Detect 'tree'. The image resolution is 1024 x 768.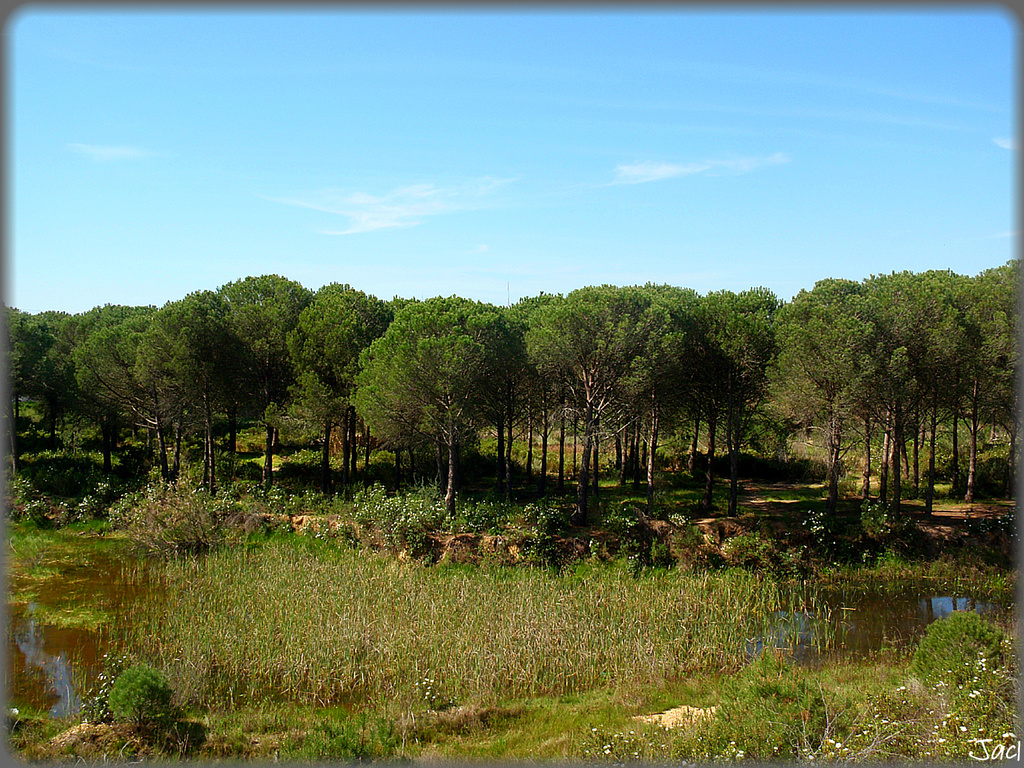
201 270 312 498.
